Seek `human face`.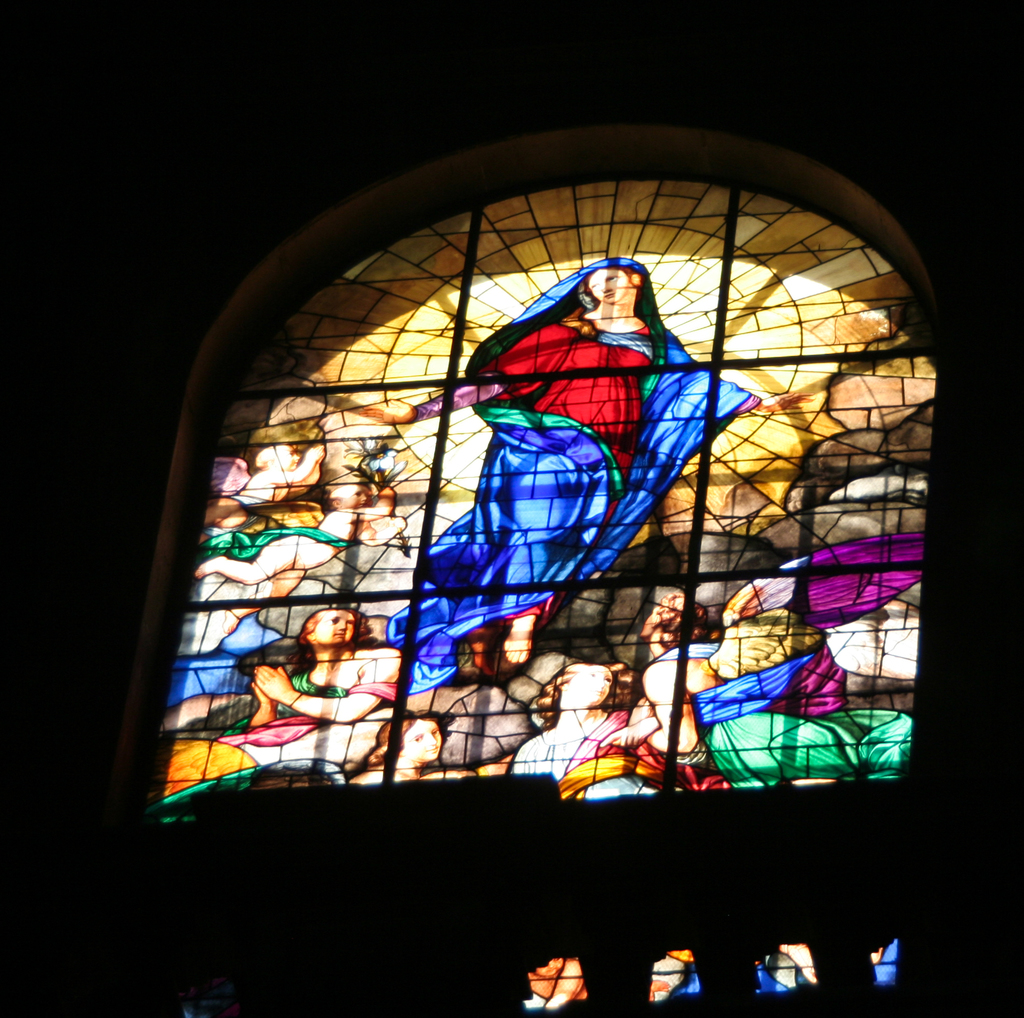
bbox=[269, 454, 304, 472].
